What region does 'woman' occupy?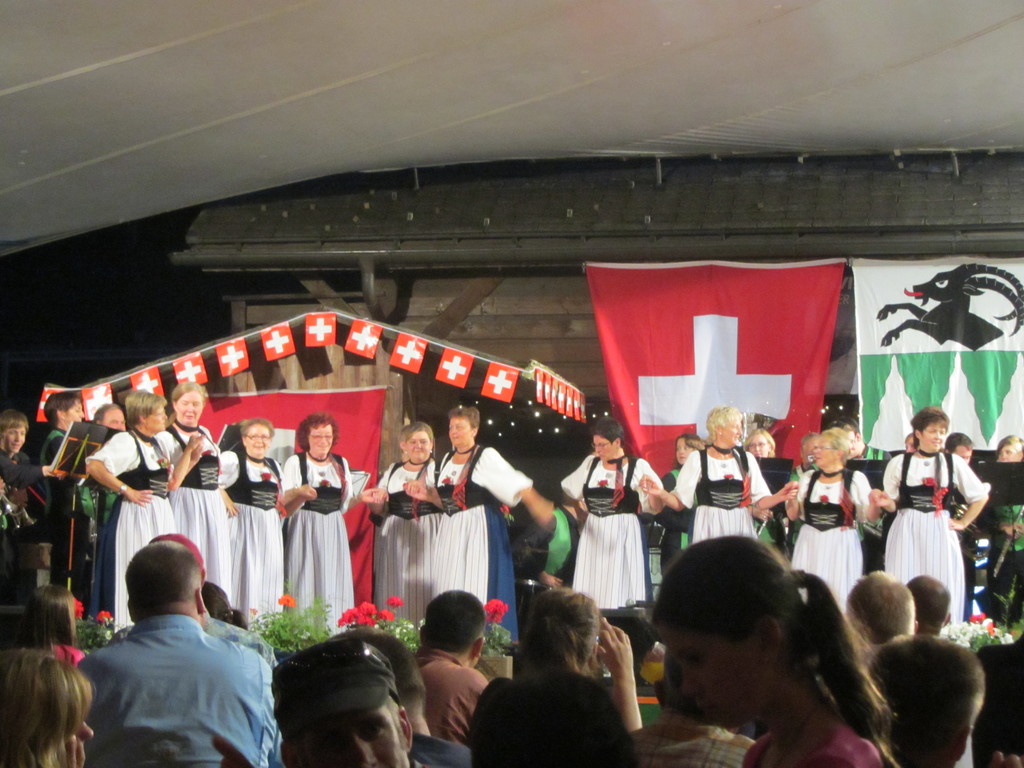
box(84, 390, 202, 630).
